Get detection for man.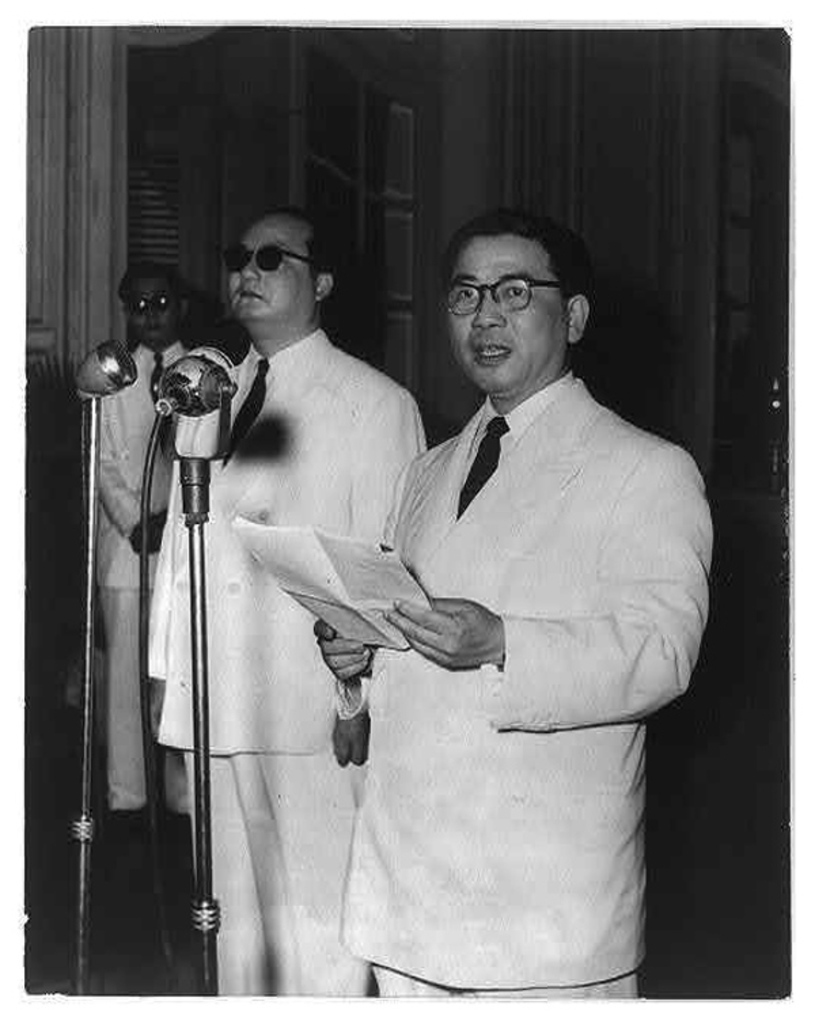
Detection: [left=277, top=186, right=706, bottom=985].
